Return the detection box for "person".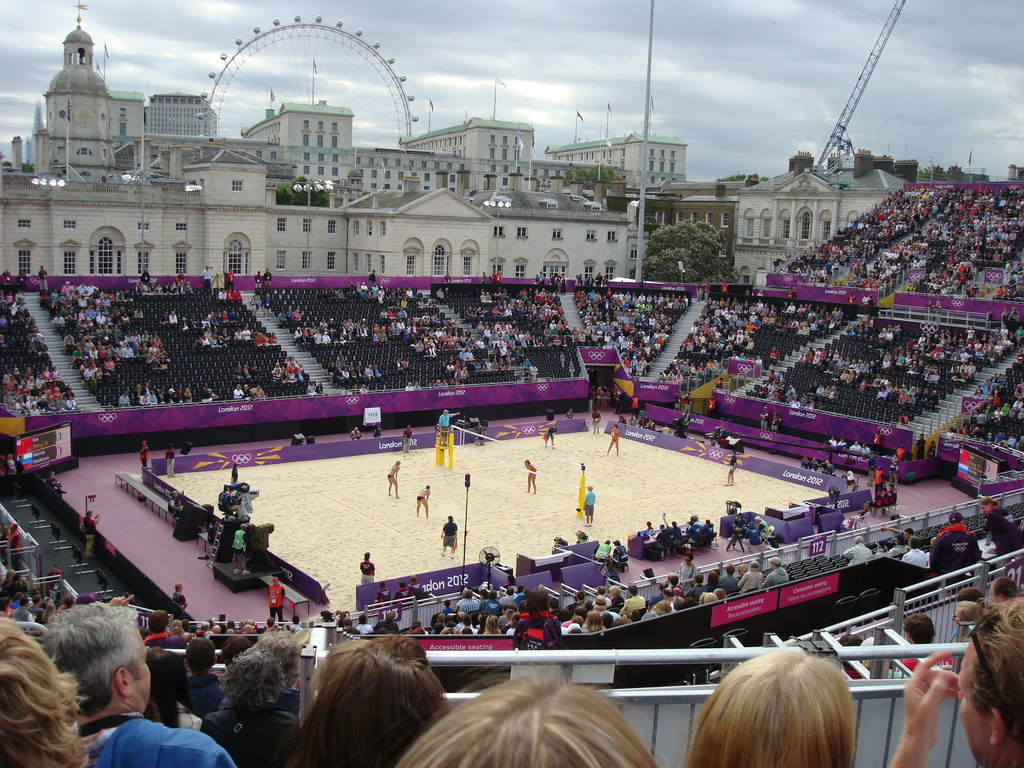
(left=271, top=637, right=449, bottom=767).
